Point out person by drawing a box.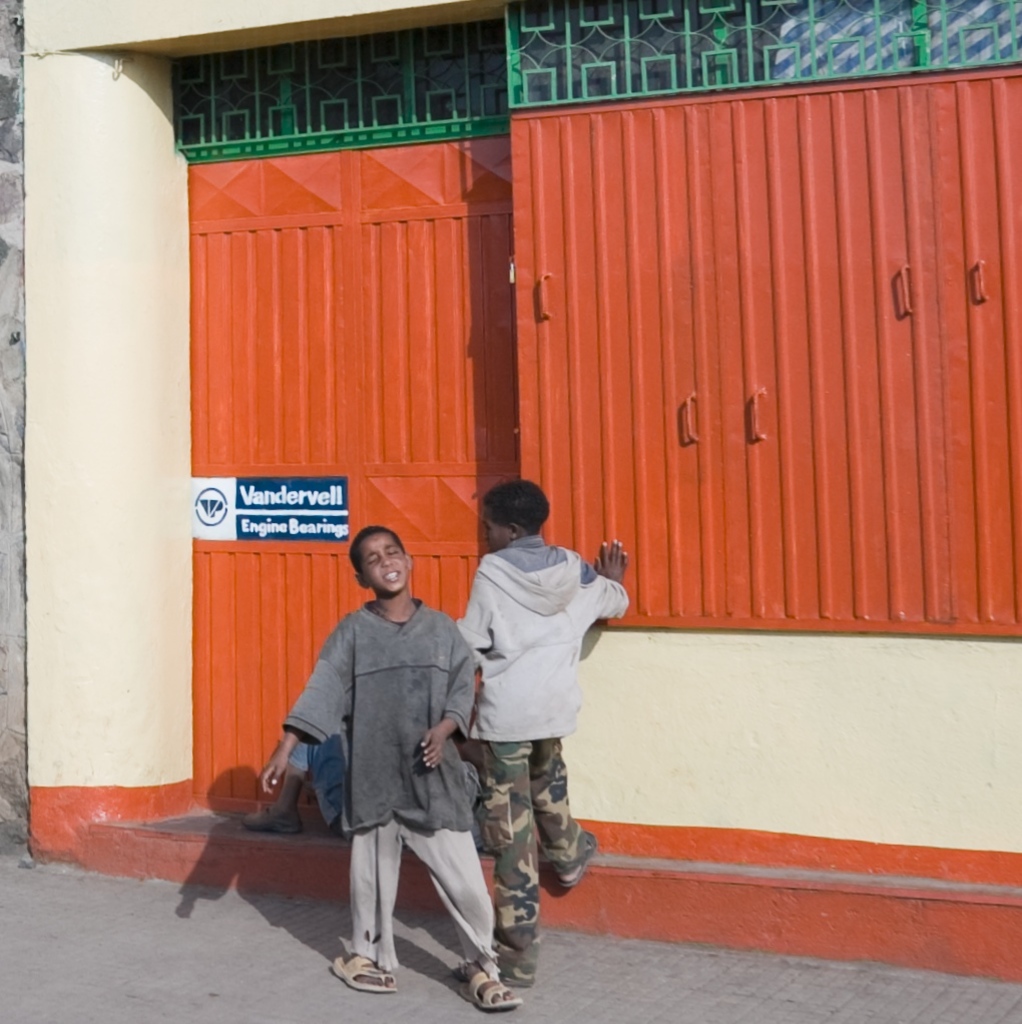
region(461, 476, 630, 990).
